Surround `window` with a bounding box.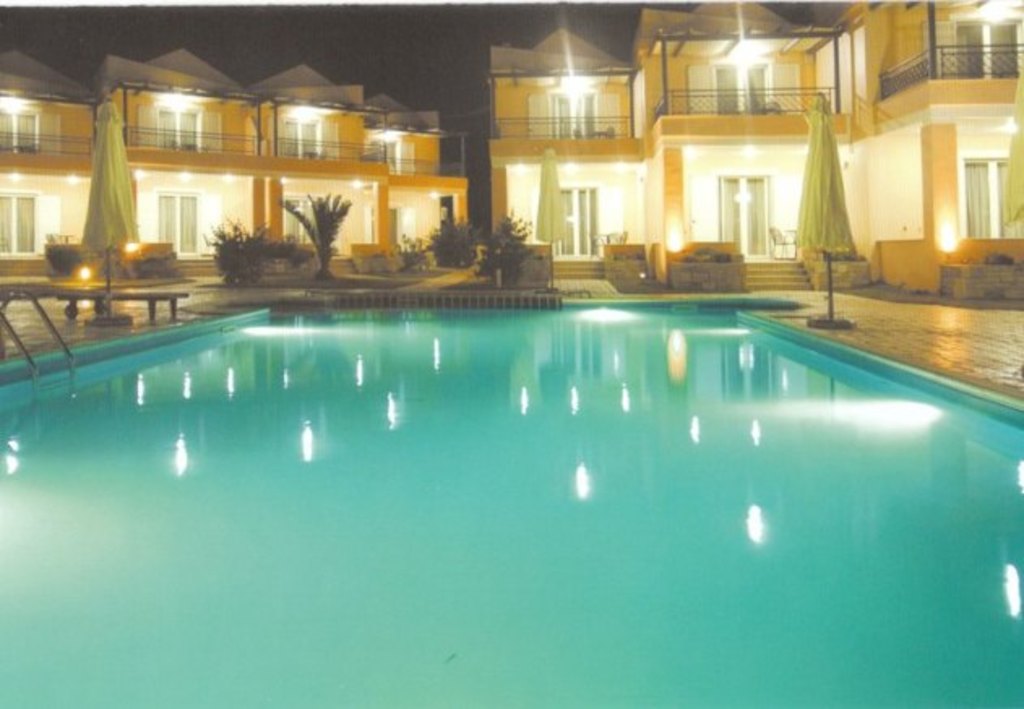
(0, 196, 36, 256).
